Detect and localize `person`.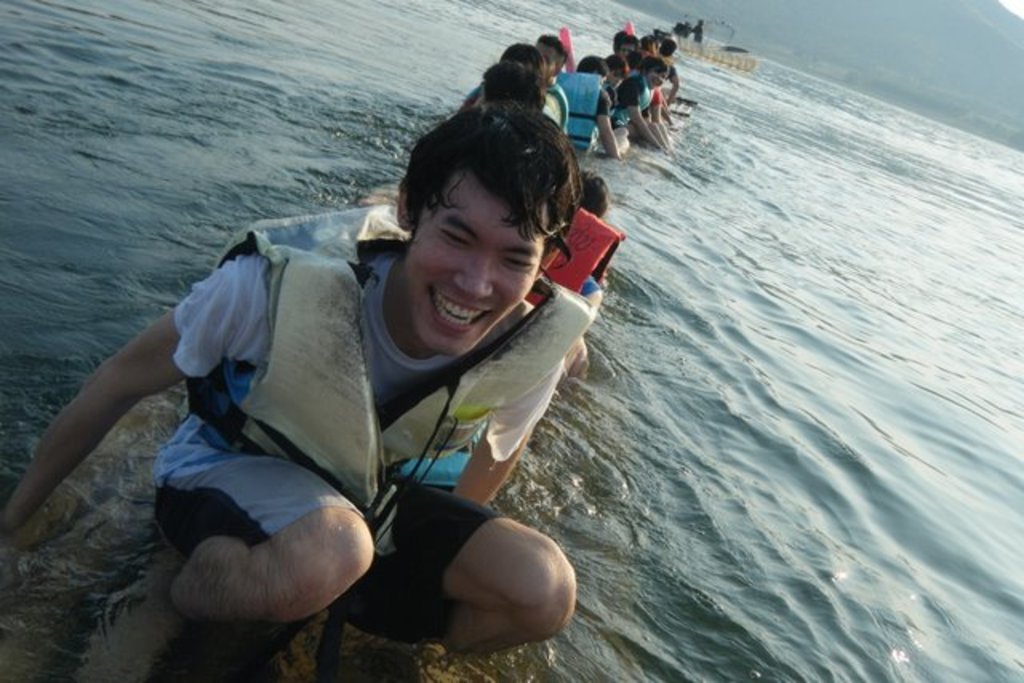
Localized at 554:53:613:157.
